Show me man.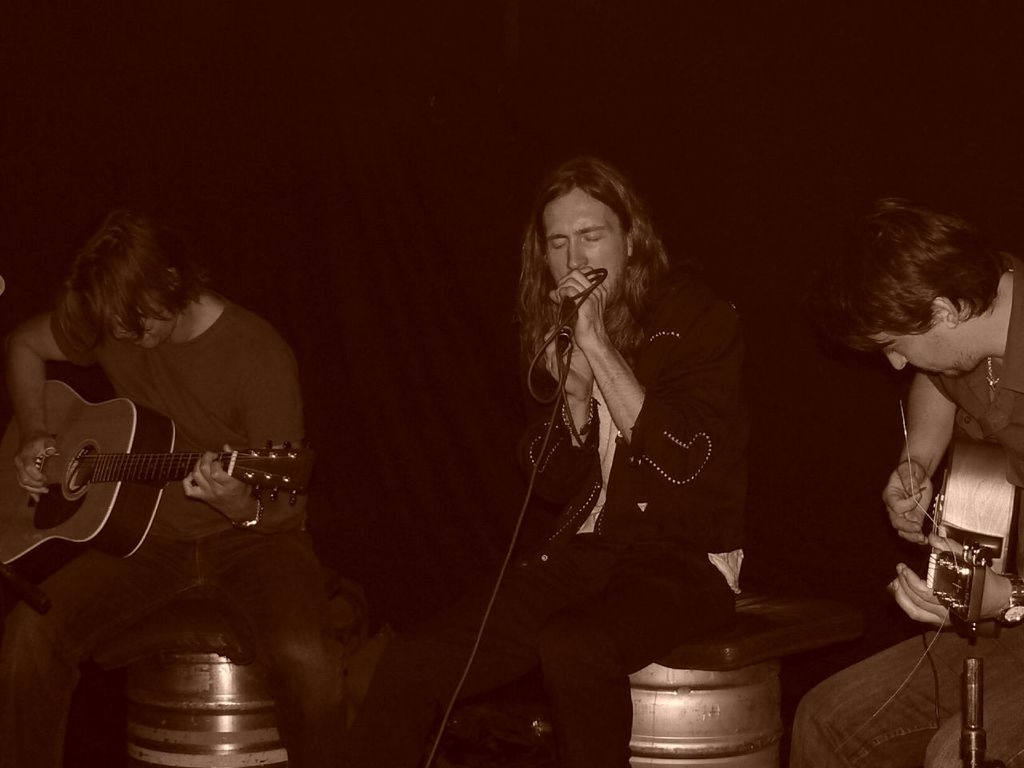
man is here: left=0, top=211, right=353, bottom=767.
